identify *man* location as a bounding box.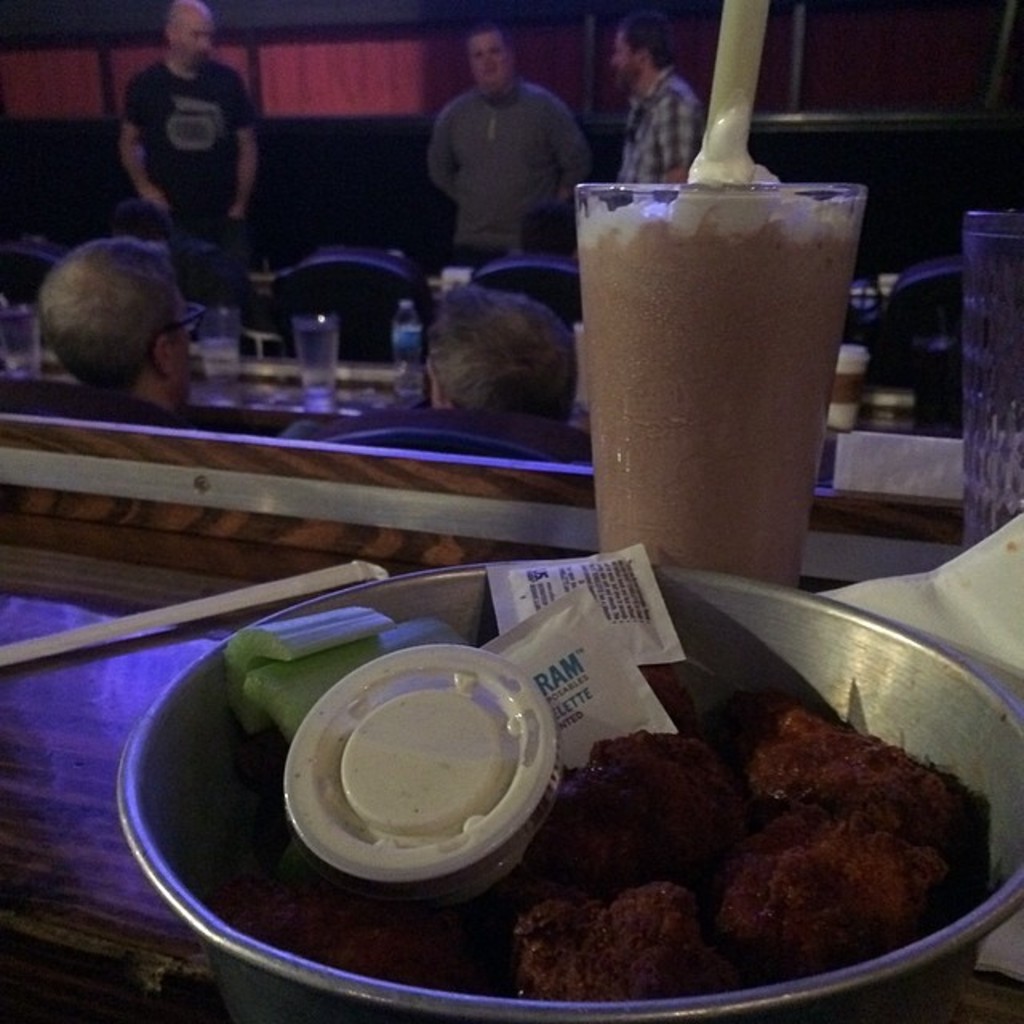
bbox=[410, 45, 602, 262].
